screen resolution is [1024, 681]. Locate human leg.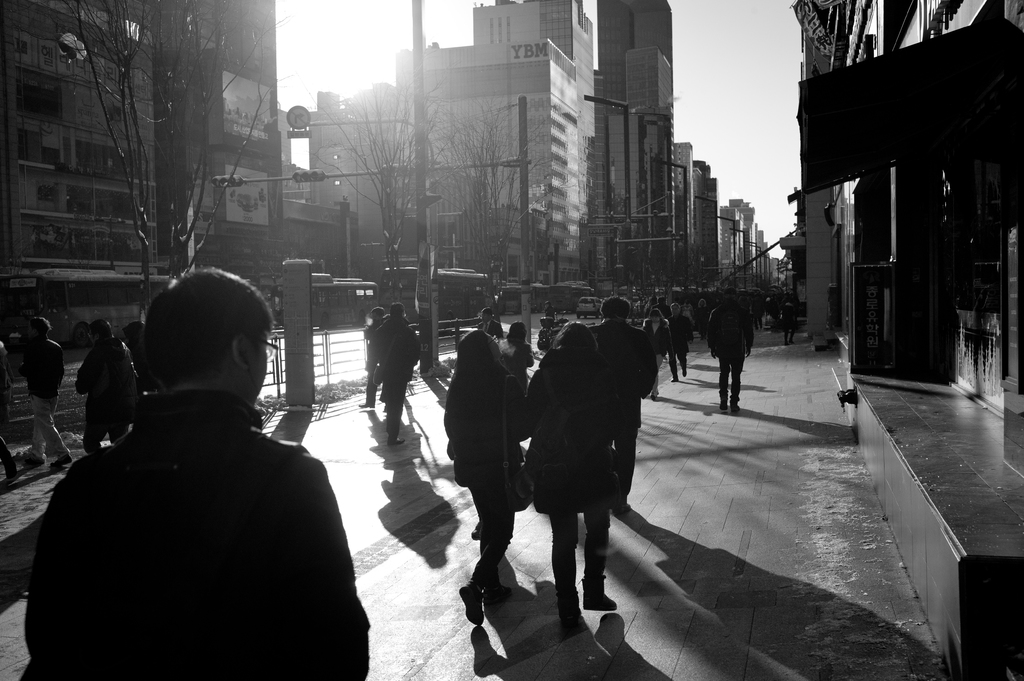
box=[15, 393, 60, 461].
